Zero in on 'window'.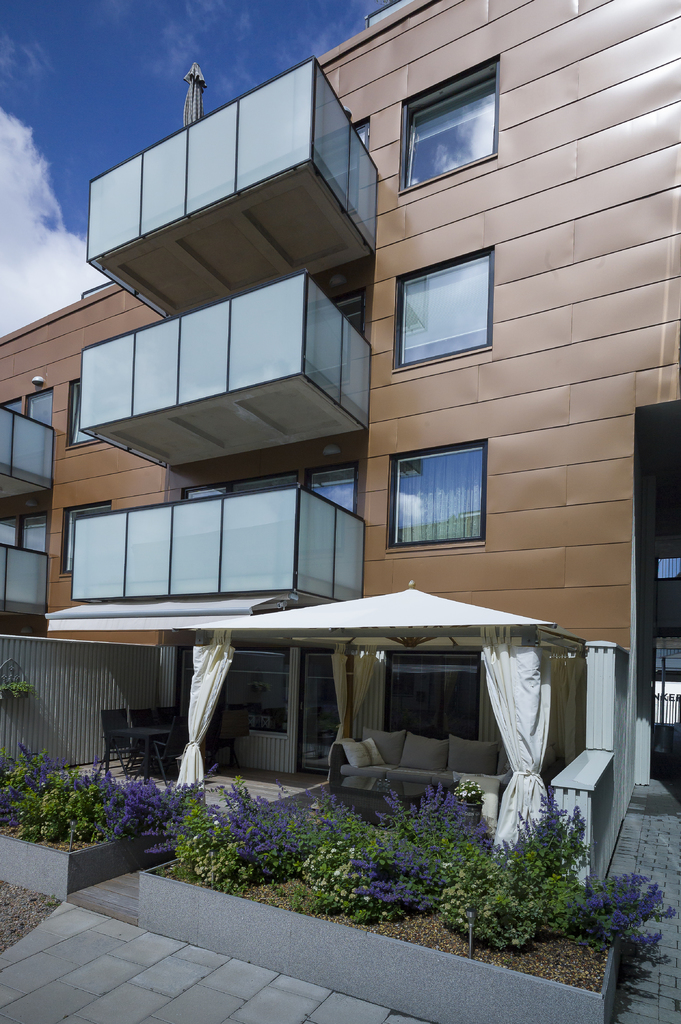
Zeroed in: bbox=(63, 502, 112, 575).
